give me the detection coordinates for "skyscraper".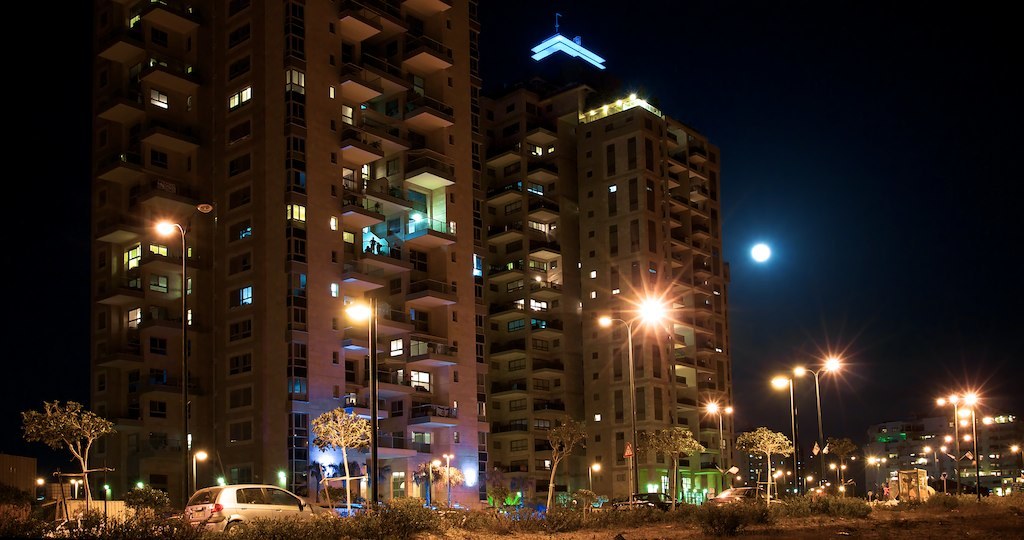
86 0 482 525.
